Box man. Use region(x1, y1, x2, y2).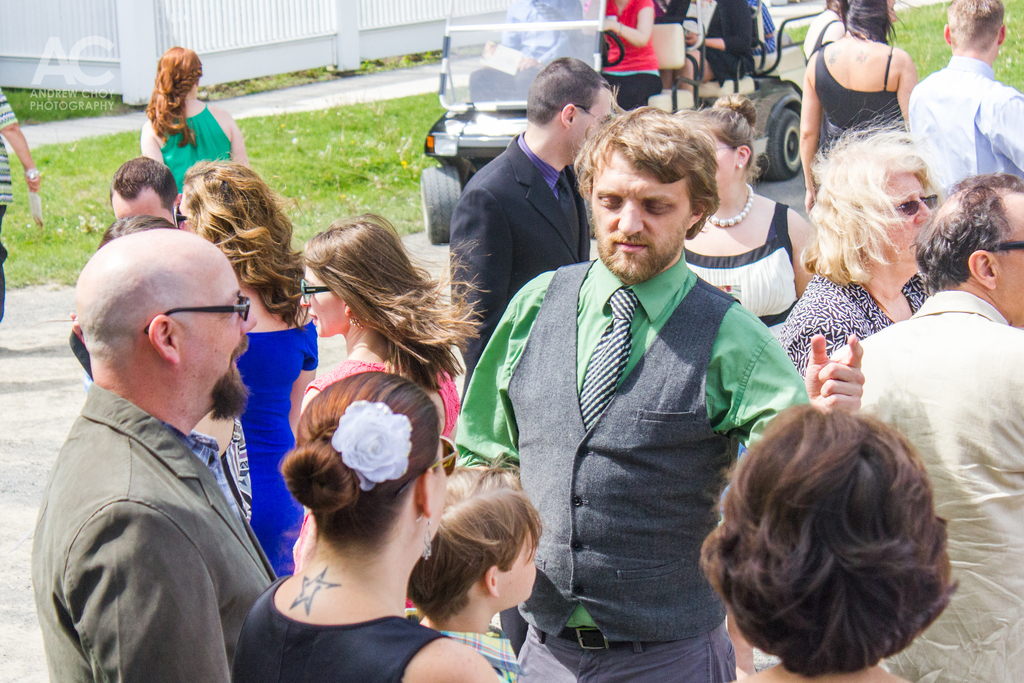
region(821, 173, 1023, 682).
